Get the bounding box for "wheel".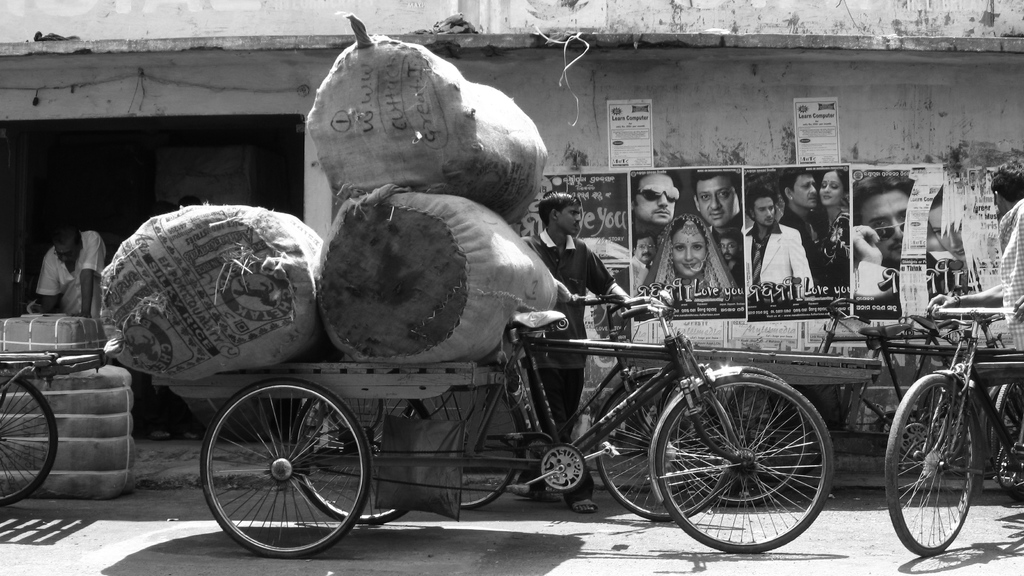
l=203, t=385, r=365, b=548.
